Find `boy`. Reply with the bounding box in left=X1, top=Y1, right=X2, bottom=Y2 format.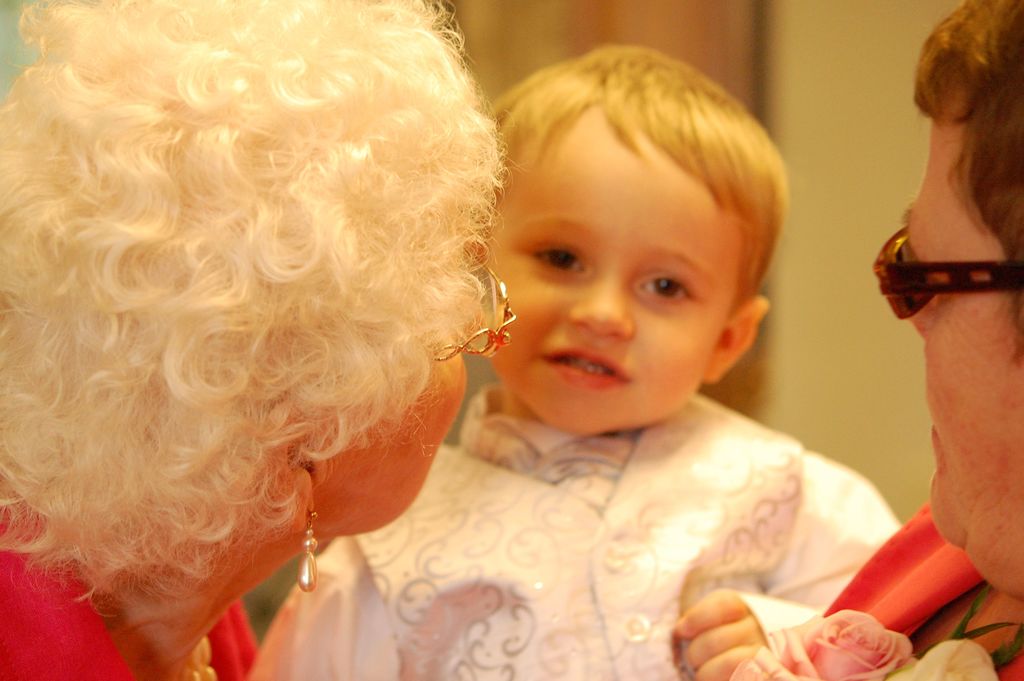
left=248, top=44, right=900, bottom=680.
